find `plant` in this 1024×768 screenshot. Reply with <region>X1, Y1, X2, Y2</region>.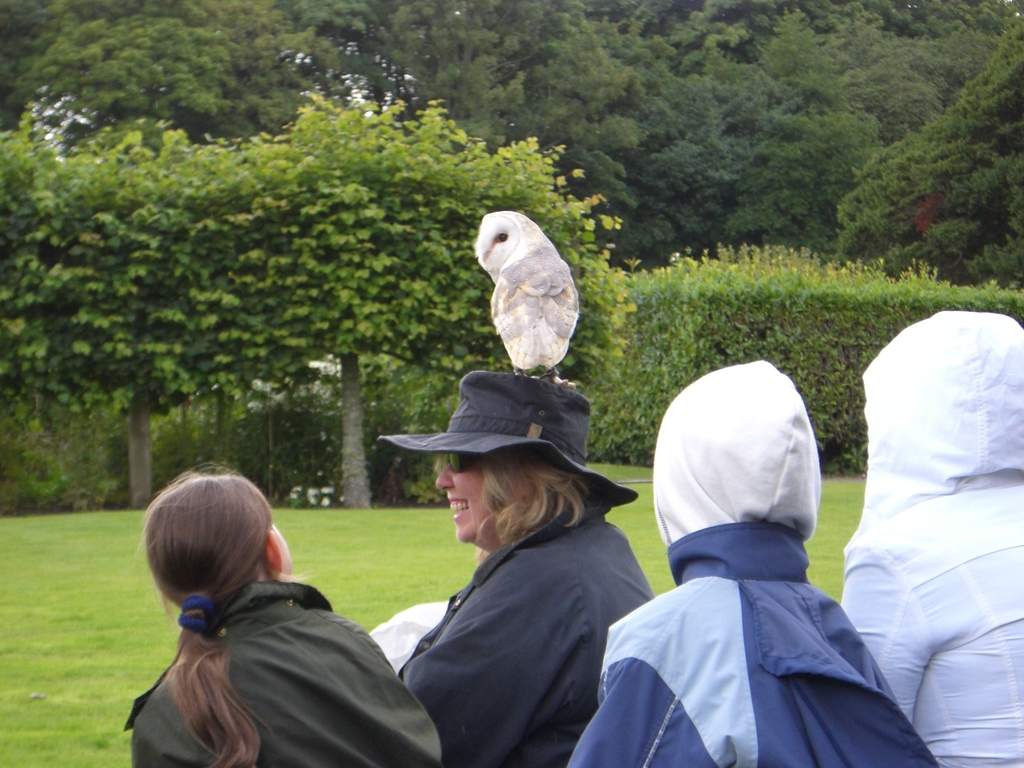
<region>0, 101, 254, 511</region>.
